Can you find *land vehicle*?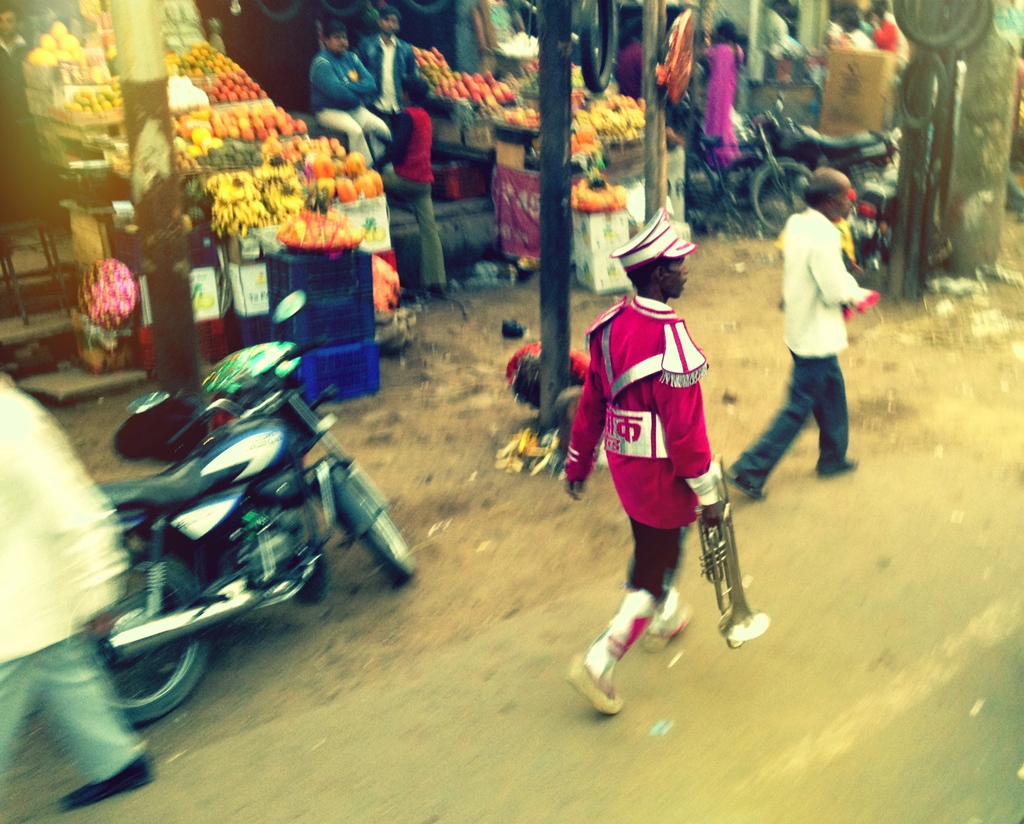
Yes, bounding box: <bbox>687, 100, 824, 232</bbox>.
